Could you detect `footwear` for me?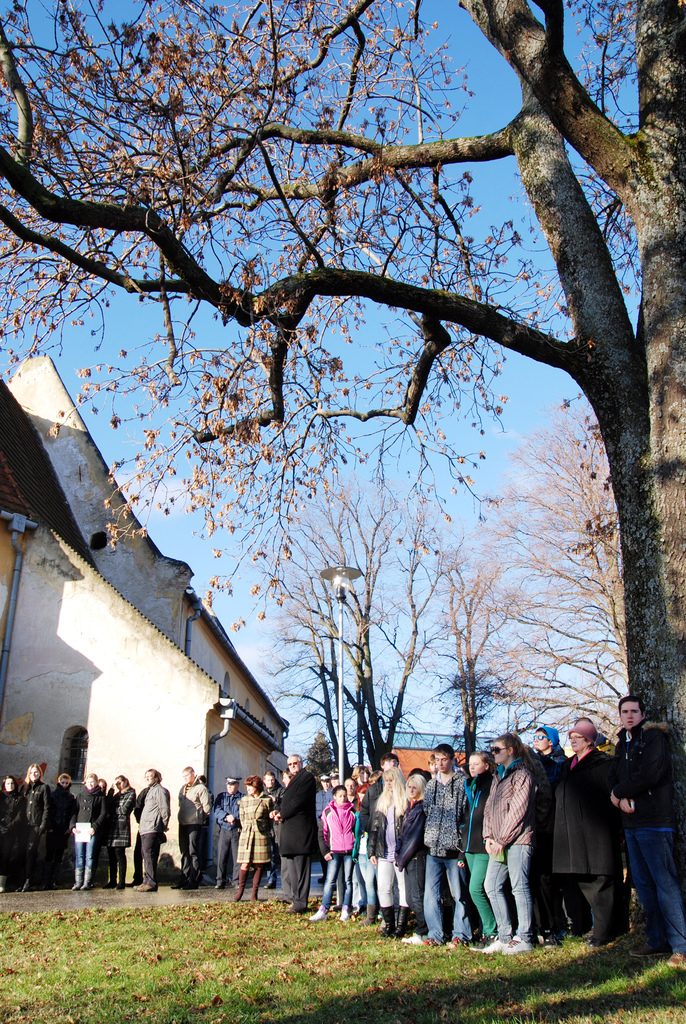
Detection result: [212,883,225,890].
